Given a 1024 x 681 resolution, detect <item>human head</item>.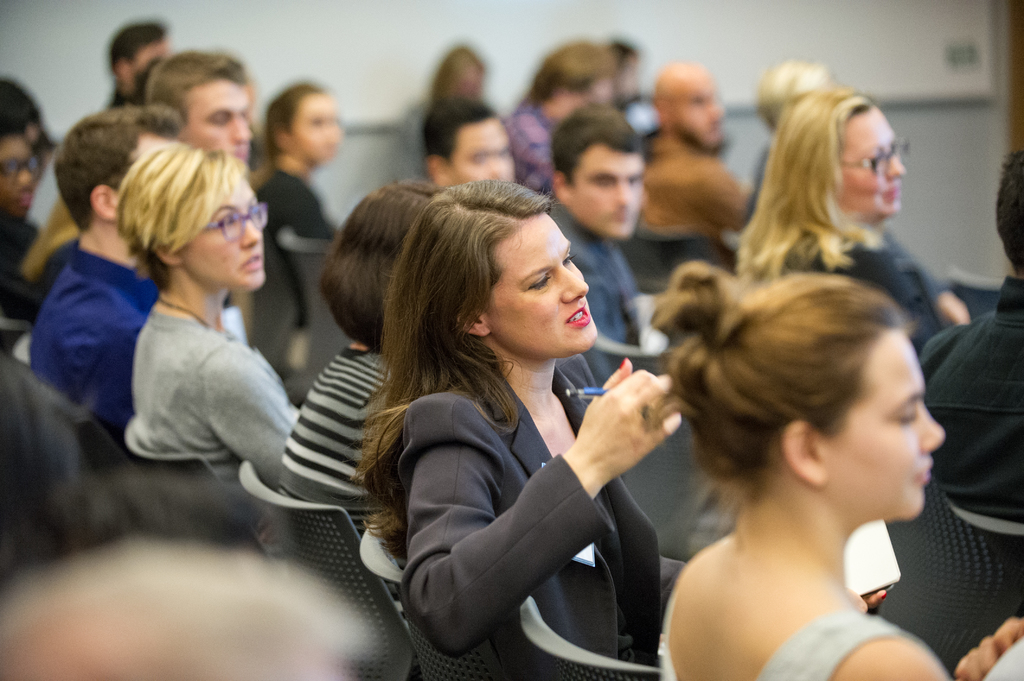
x1=609, y1=45, x2=635, y2=106.
